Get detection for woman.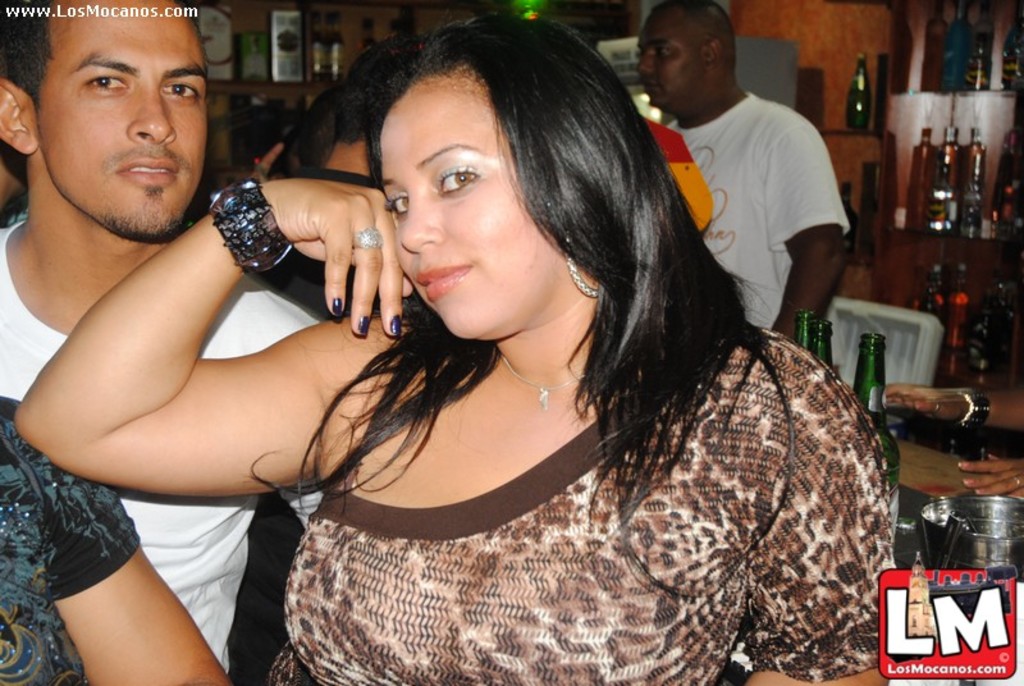
Detection: (x1=163, y1=26, x2=884, y2=681).
